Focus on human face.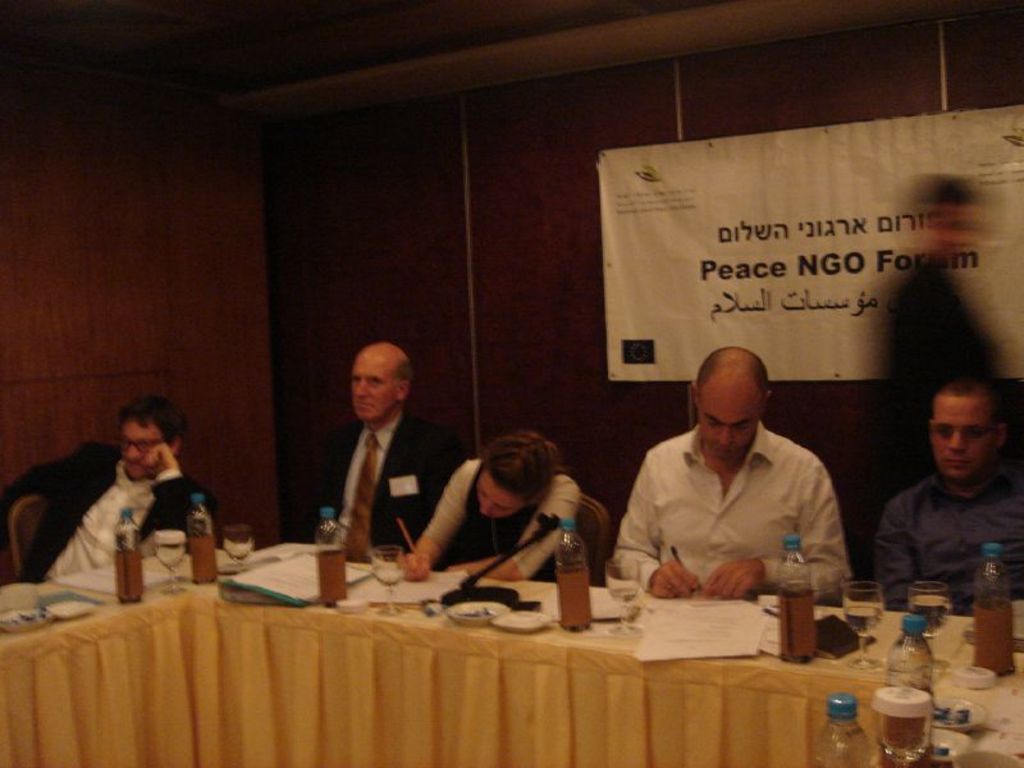
Focused at Rect(695, 369, 762, 461).
